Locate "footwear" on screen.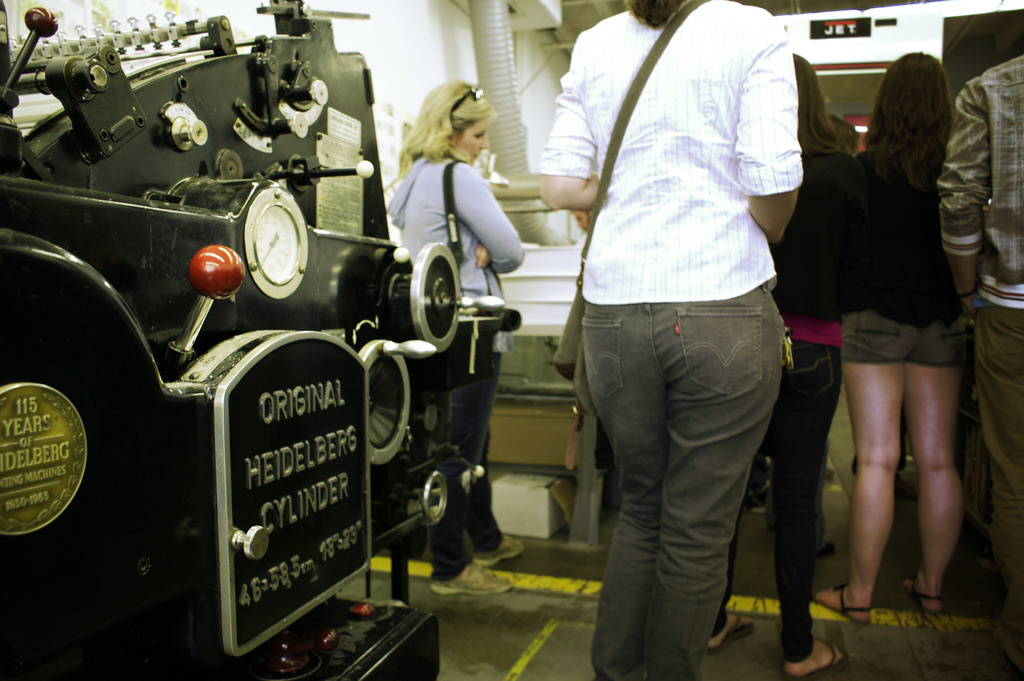
On screen at l=816, t=539, r=833, b=557.
